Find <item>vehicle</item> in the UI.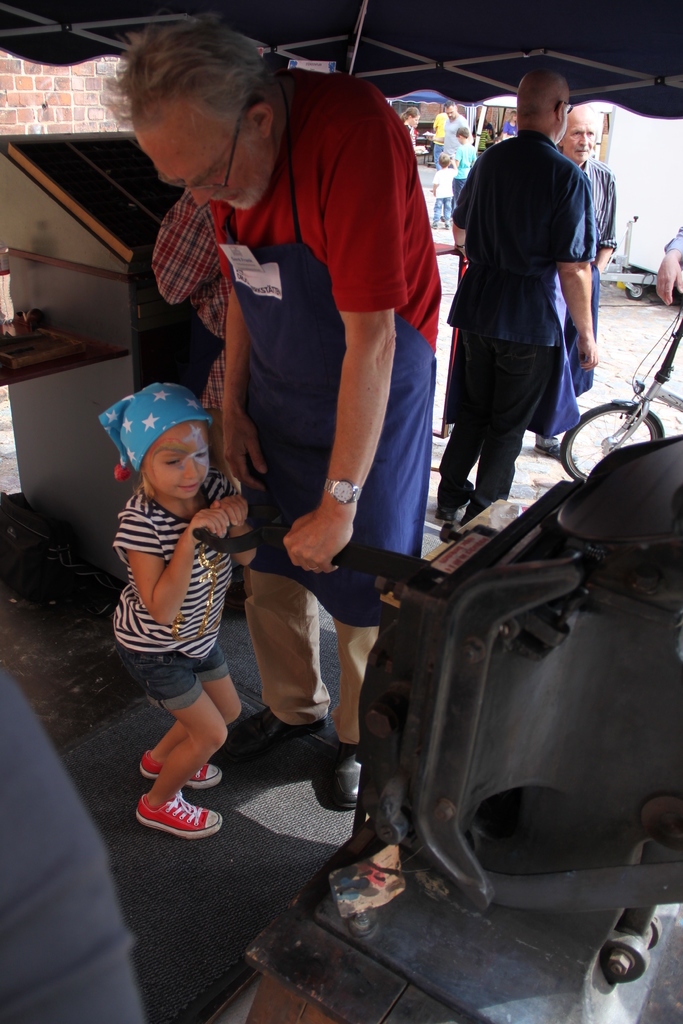
UI element at box=[557, 287, 682, 483].
